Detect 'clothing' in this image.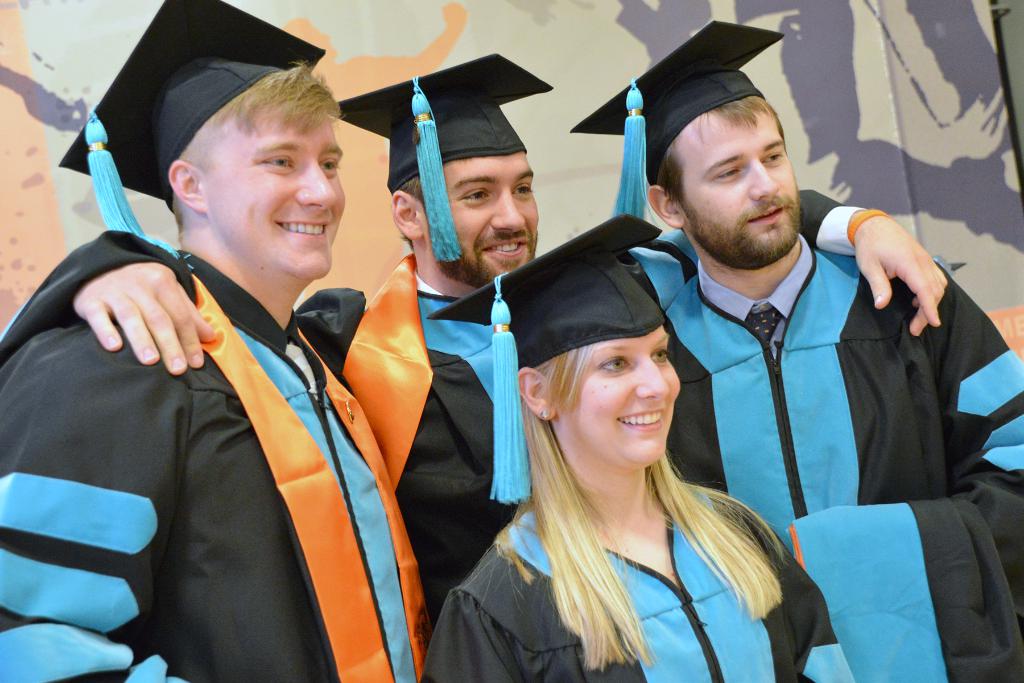
Detection: <bbox>420, 485, 855, 682</bbox>.
